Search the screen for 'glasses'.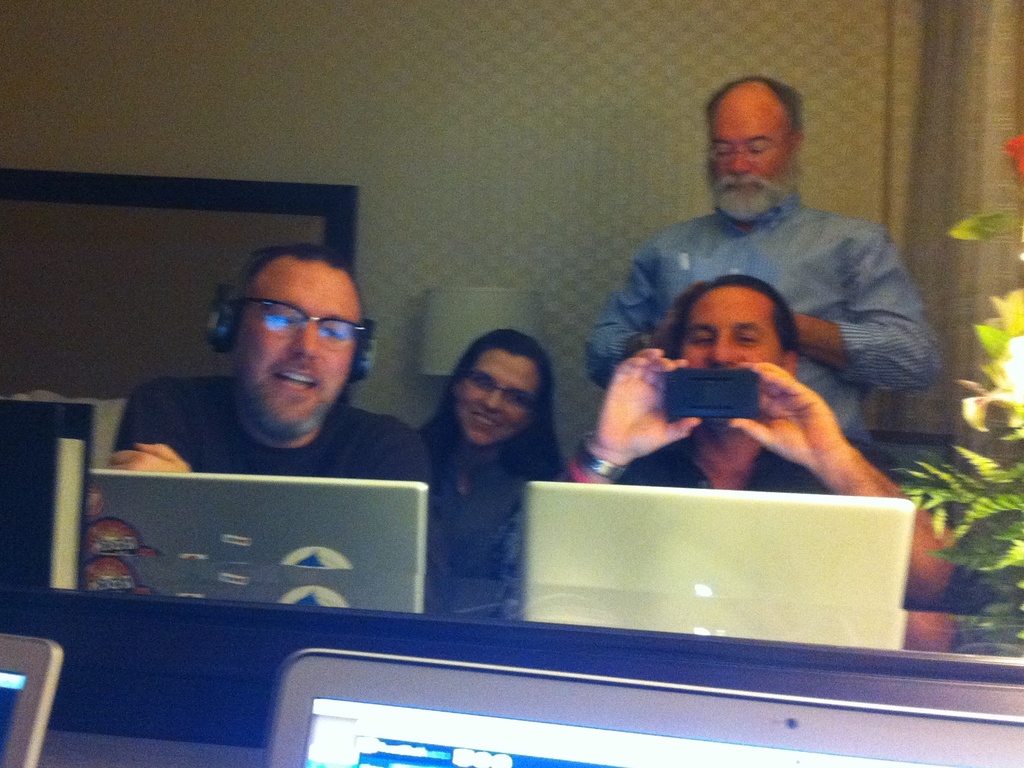
Found at [left=463, top=368, right=538, bottom=416].
